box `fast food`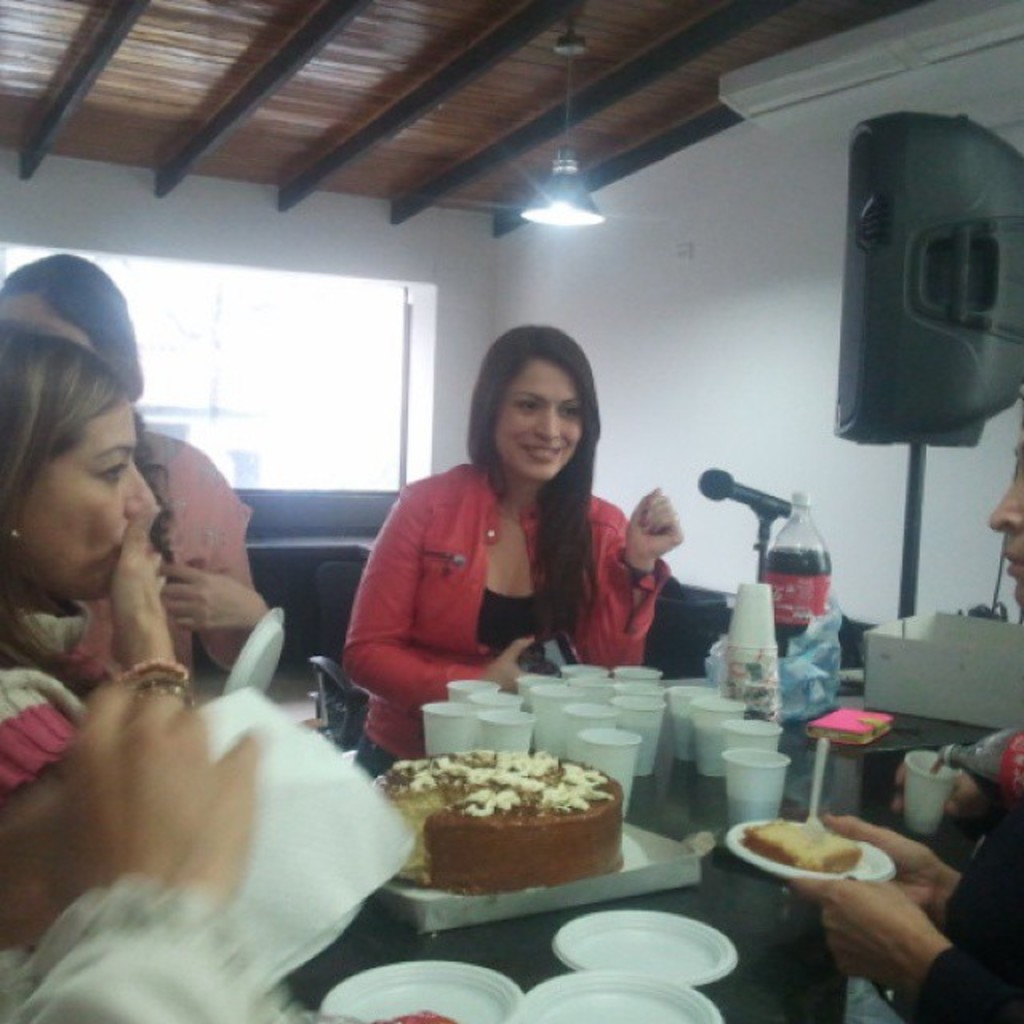
{"left": 738, "top": 808, "right": 866, "bottom": 896}
